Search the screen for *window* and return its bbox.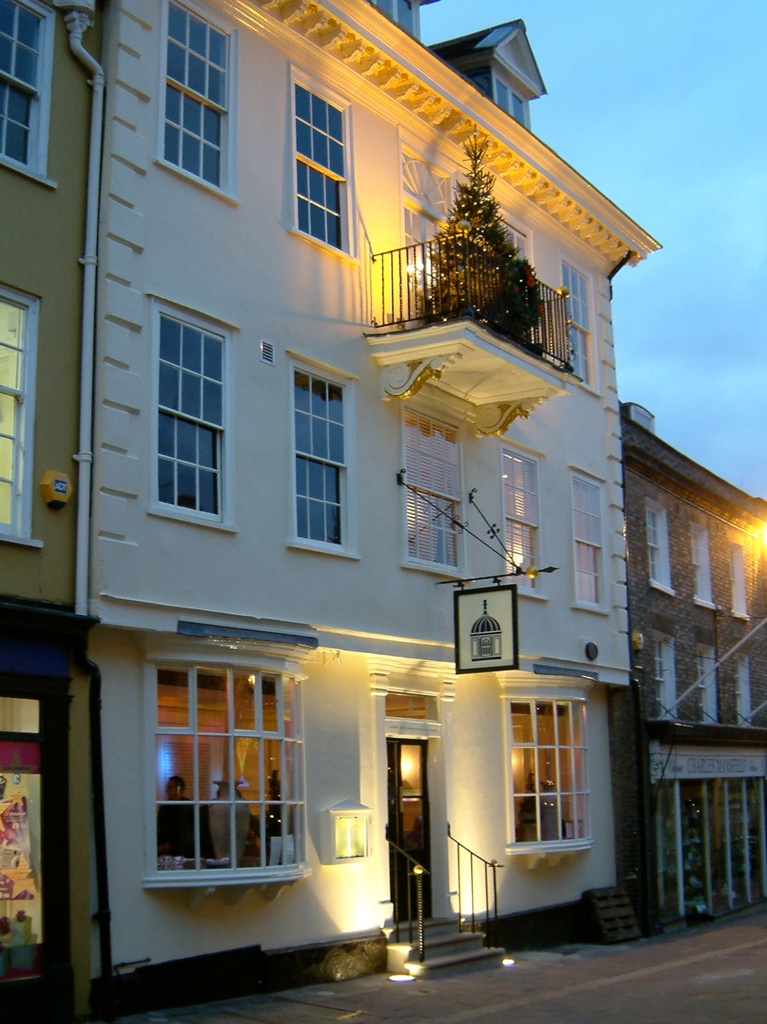
Found: select_region(645, 623, 681, 723).
